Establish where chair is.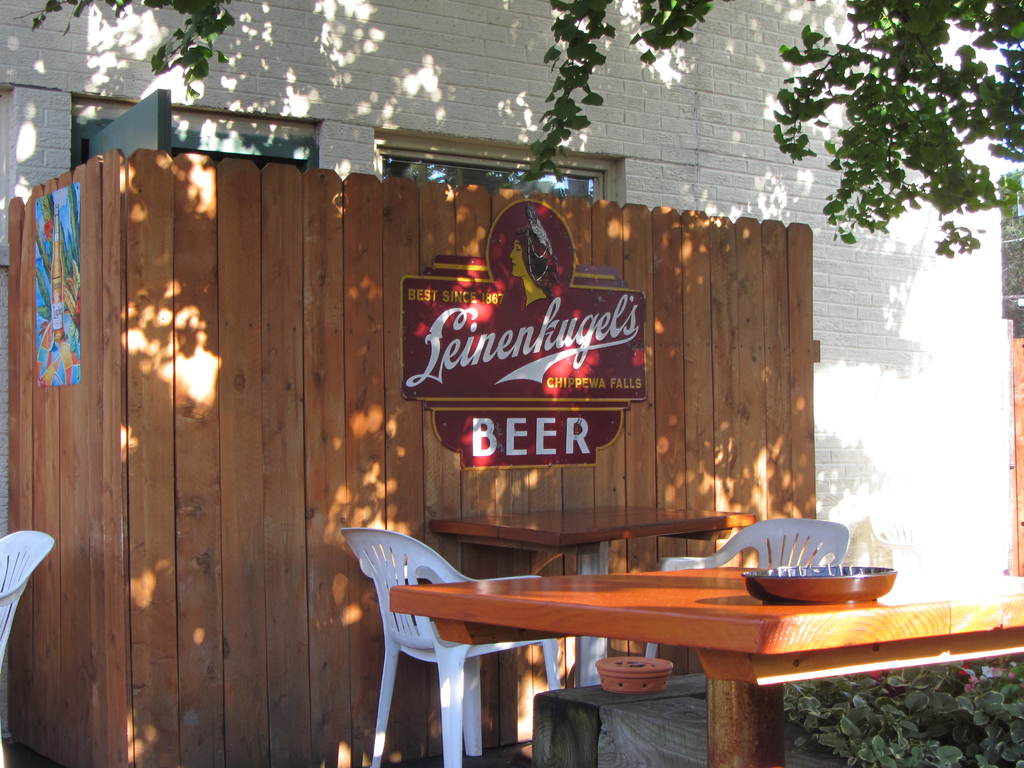
Established at (645,513,853,659).
